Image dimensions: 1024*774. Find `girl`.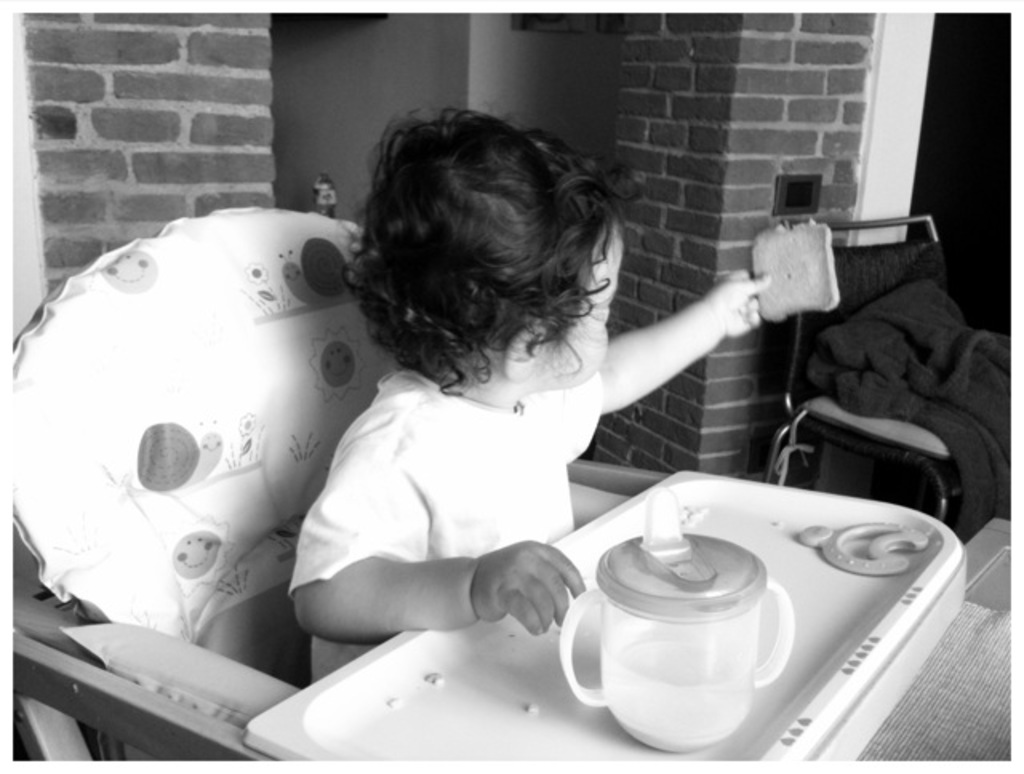
[x1=309, y1=98, x2=765, y2=670].
